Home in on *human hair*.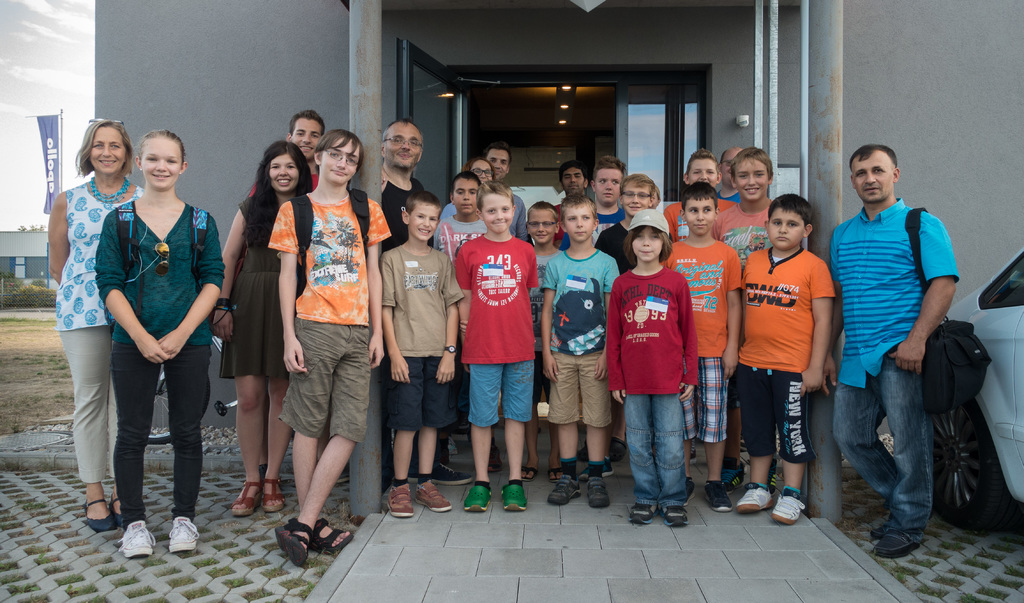
Homed in at {"x1": 559, "y1": 195, "x2": 597, "y2": 215}.
